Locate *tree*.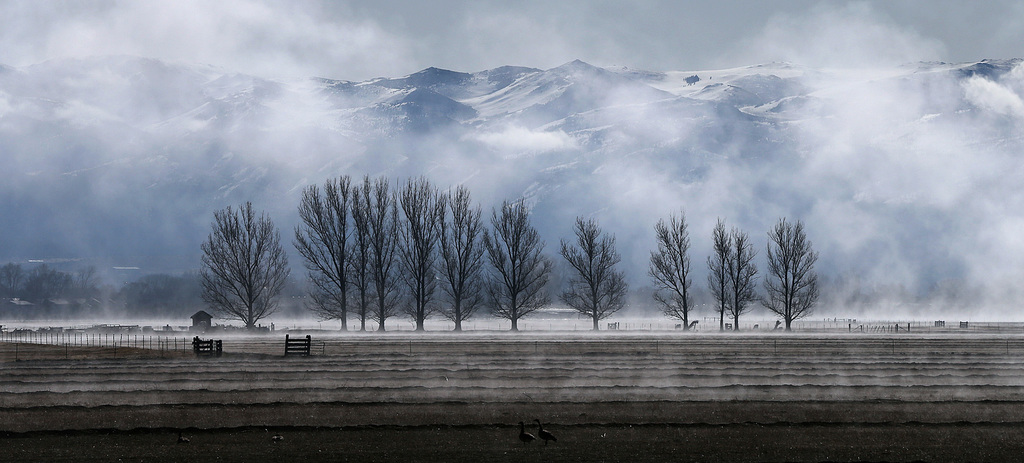
Bounding box: pyautogui.locateOnScreen(189, 191, 286, 326).
